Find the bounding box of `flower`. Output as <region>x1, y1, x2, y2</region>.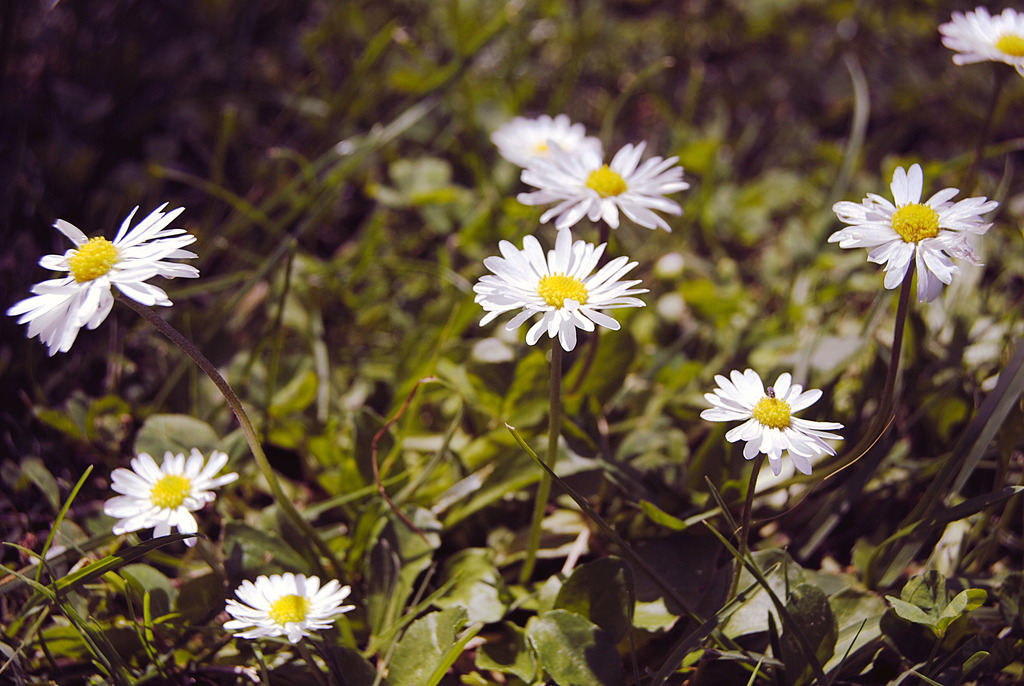
<region>97, 448, 237, 551</region>.
